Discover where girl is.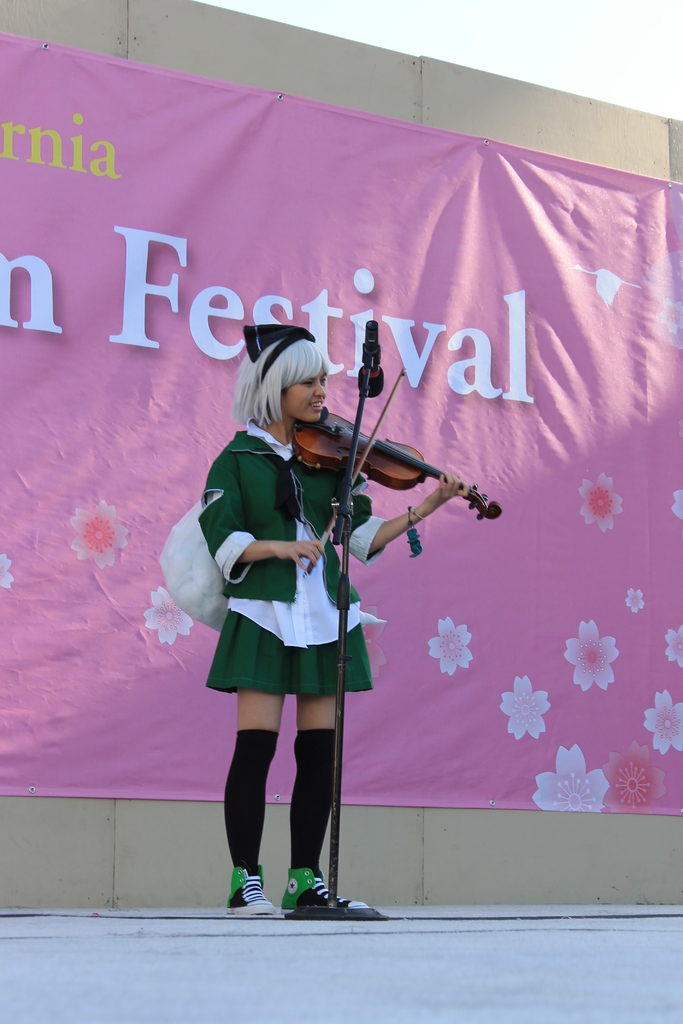
Discovered at pyautogui.locateOnScreen(176, 310, 475, 926).
